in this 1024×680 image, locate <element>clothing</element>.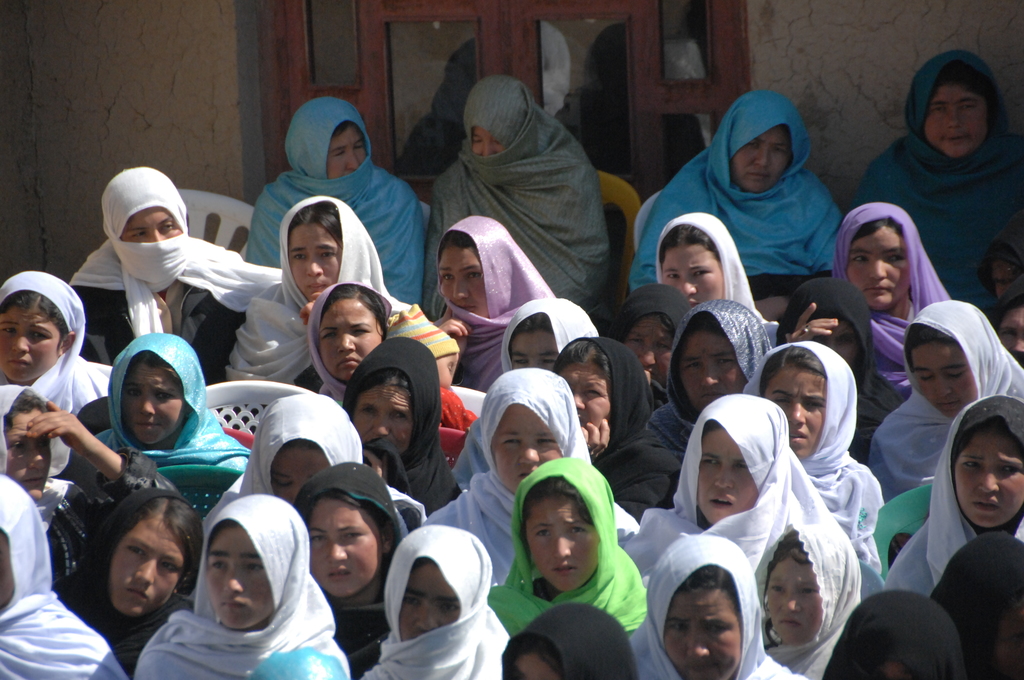
Bounding box: left=91, top=337, right=252, bottom=523.
